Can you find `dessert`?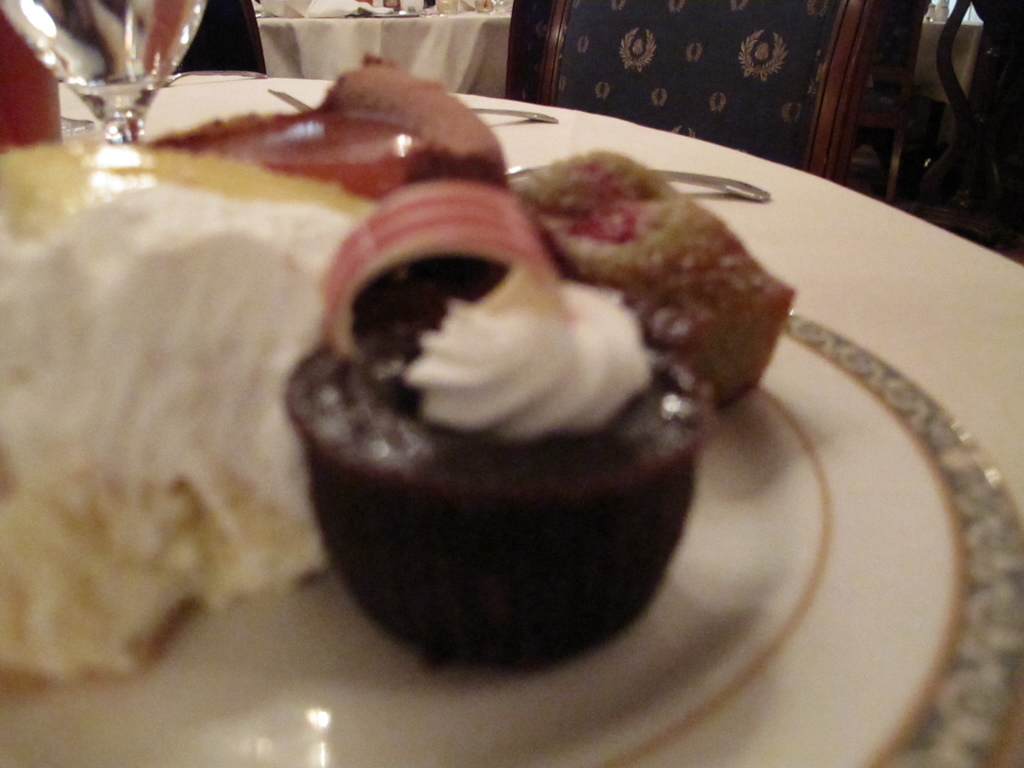
Yes, bounding box: Rect(271, 140, 803, 646).
